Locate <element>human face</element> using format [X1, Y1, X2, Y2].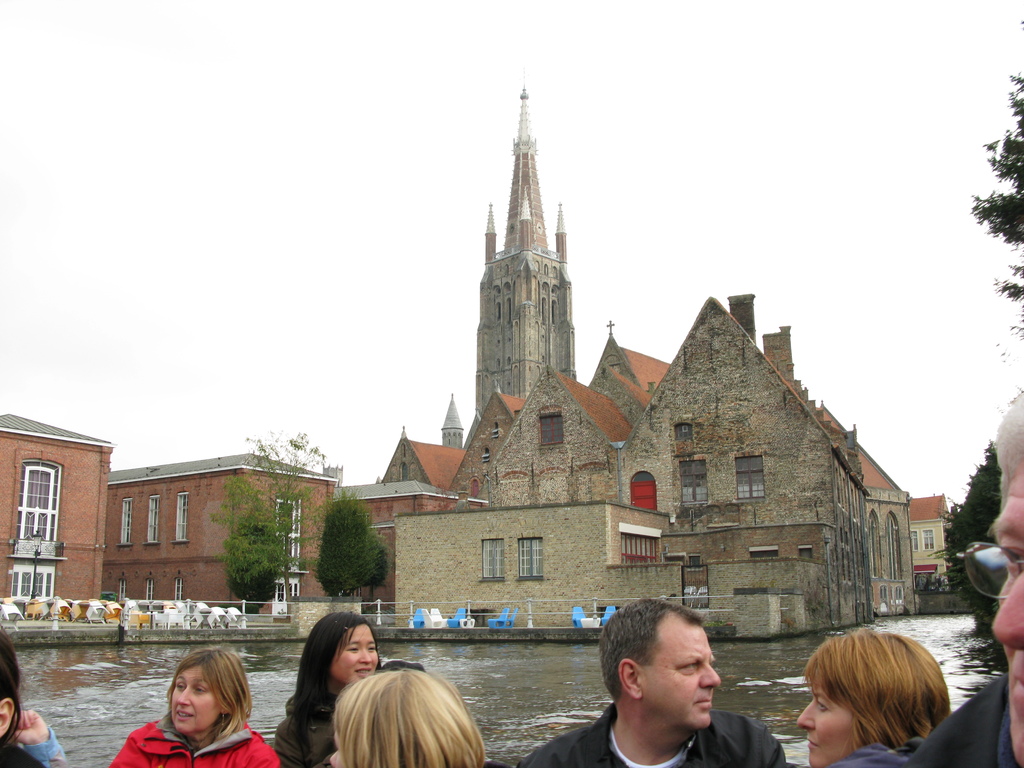
[639, 618, 717, 728].
